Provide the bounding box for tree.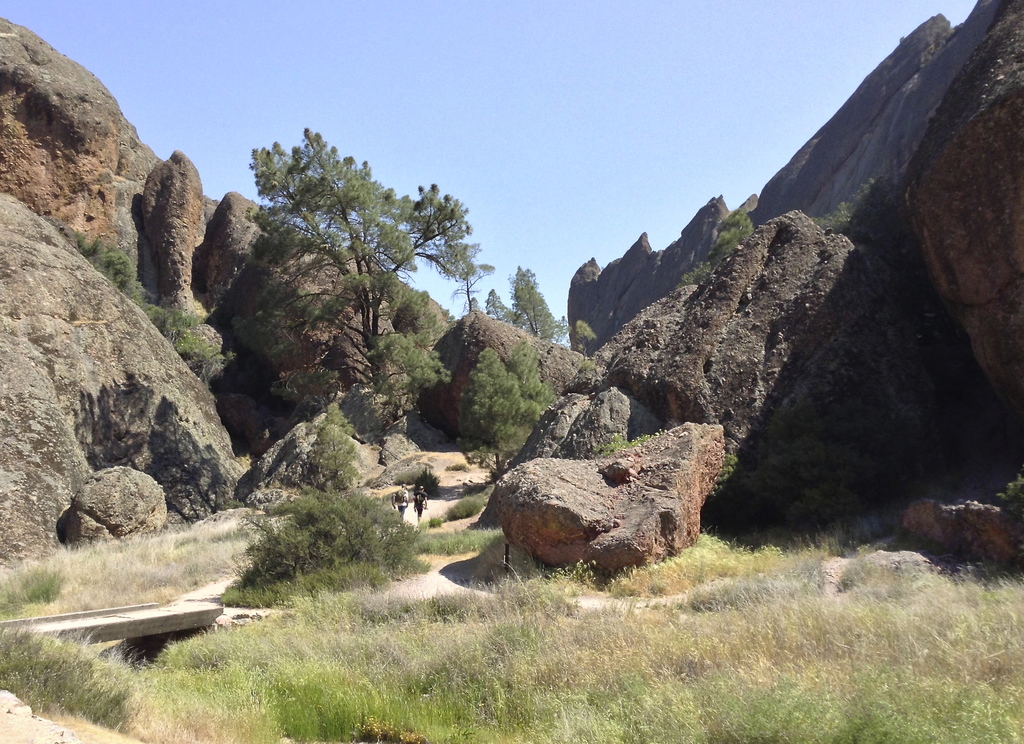
<bbox>440, 238, 497, 309</bbox>.
